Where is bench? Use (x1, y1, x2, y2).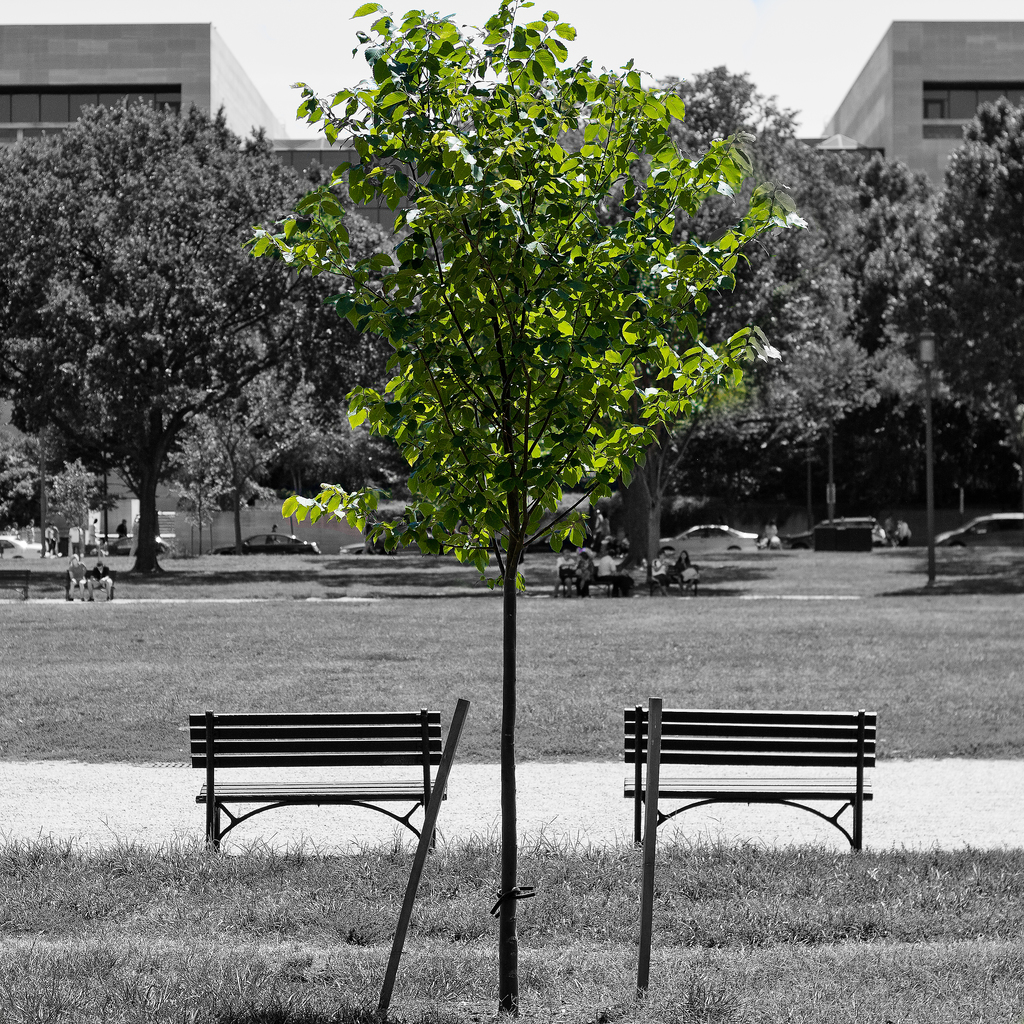
(564, 565, 623, 597).
